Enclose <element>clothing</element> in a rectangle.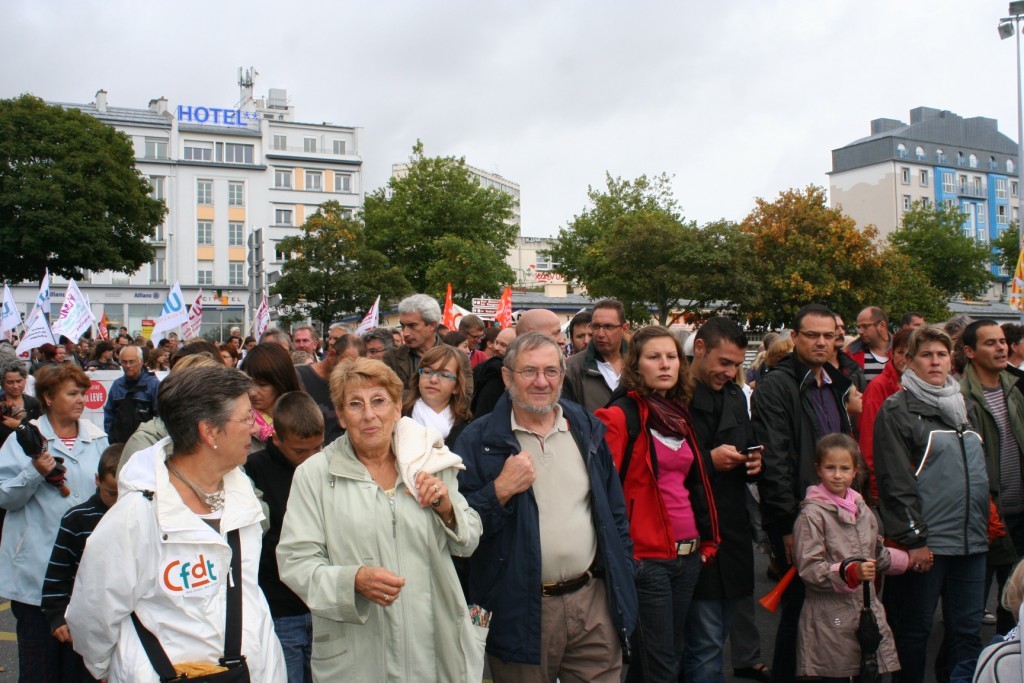
detection(750, 355, 855, 677).
